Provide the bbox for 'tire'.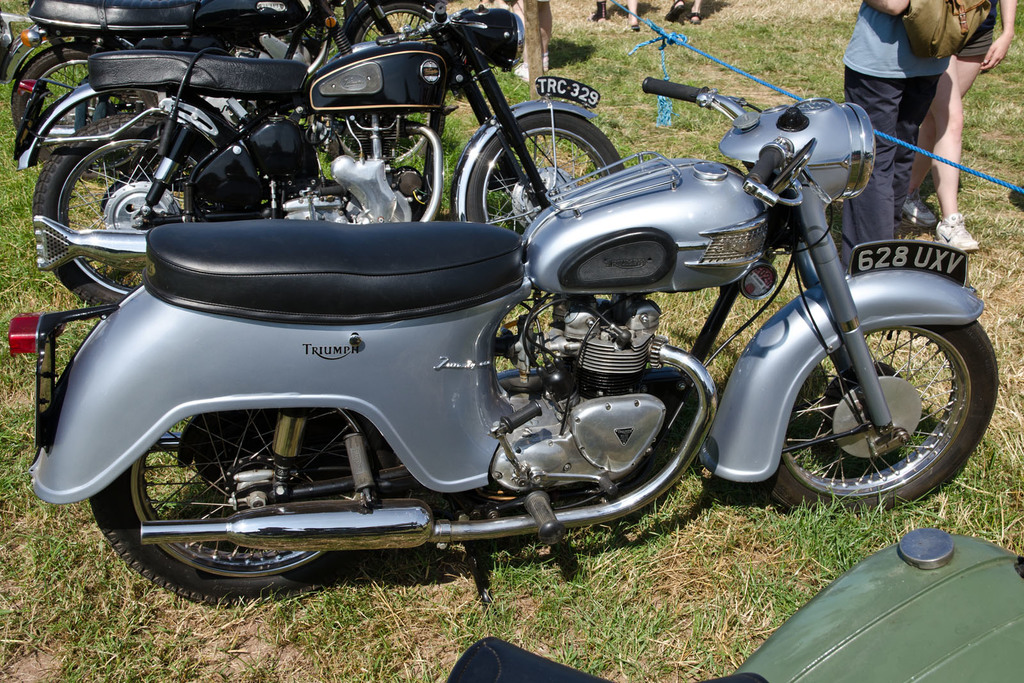
select_region(348, 3, 436, 42).
